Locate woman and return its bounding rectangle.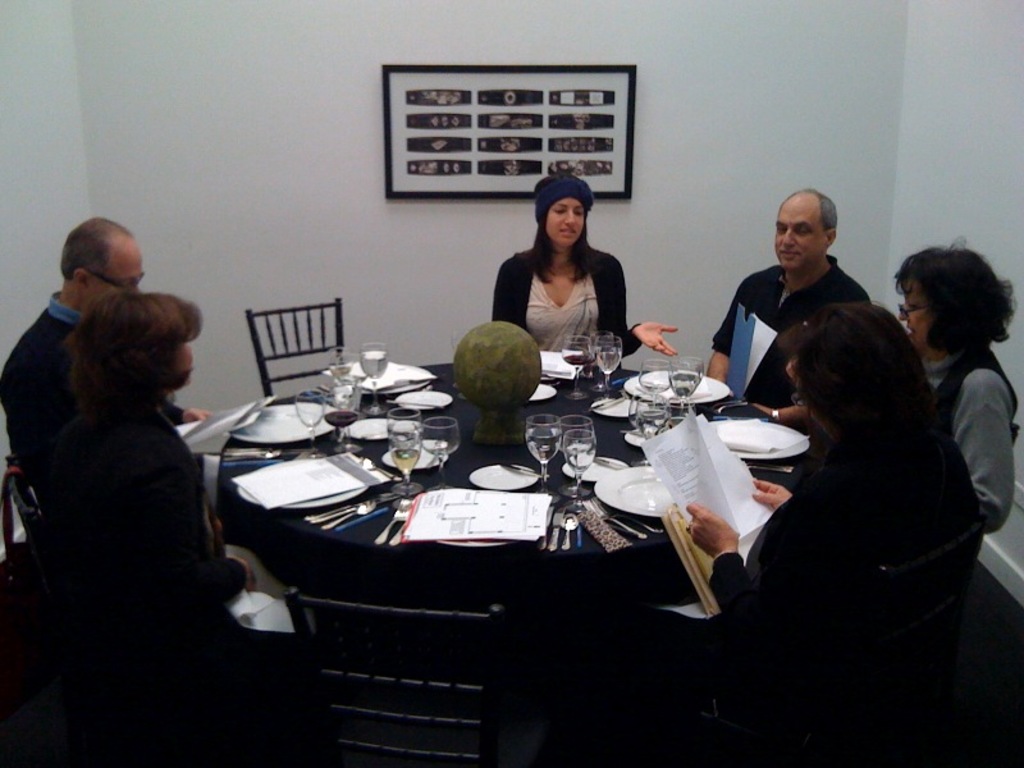
[52, 291, 298, 678].
